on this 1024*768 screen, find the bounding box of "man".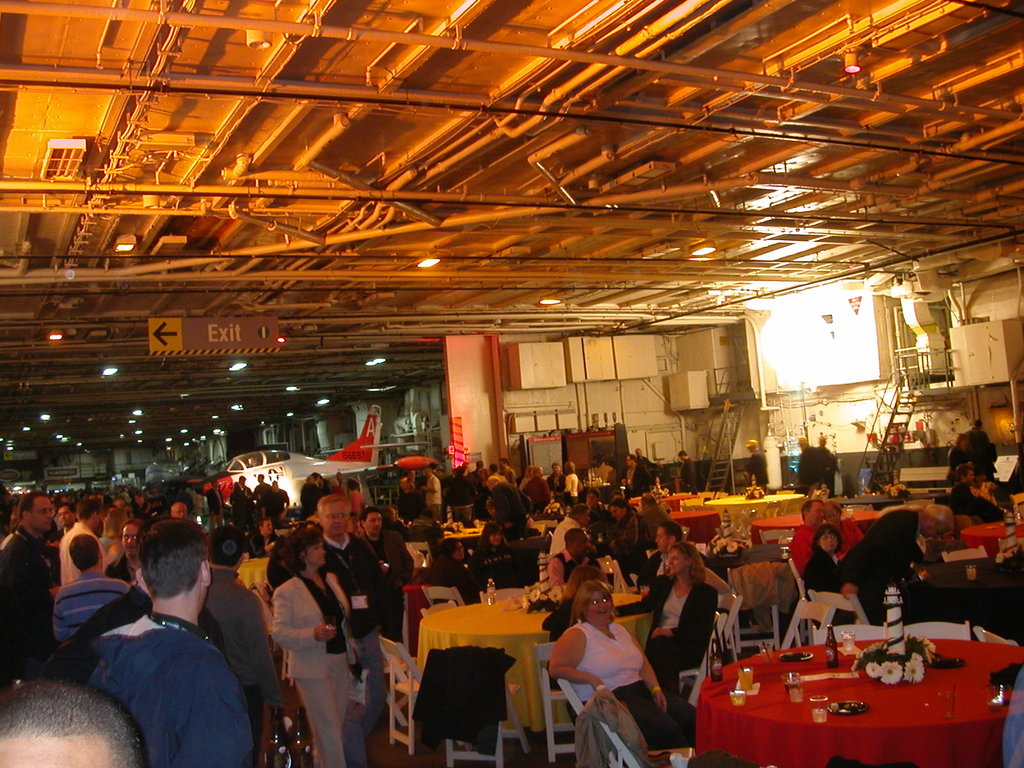
Bounding box: region(0, 678, 141, 765).
